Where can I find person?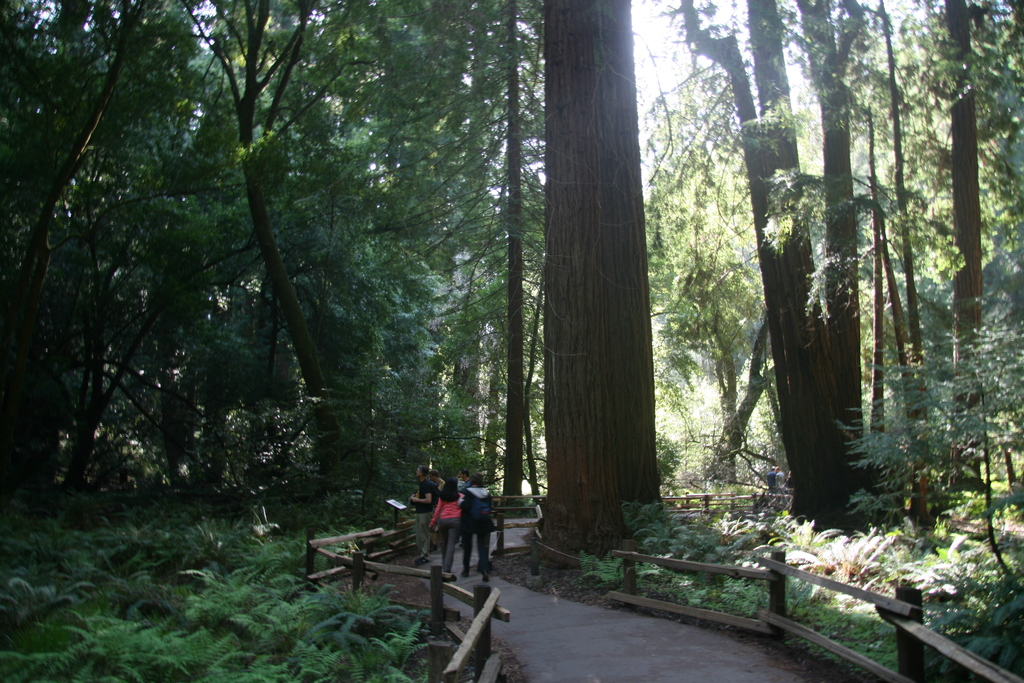
You can find it at left=409, top=462, right=439, bottom=559.
